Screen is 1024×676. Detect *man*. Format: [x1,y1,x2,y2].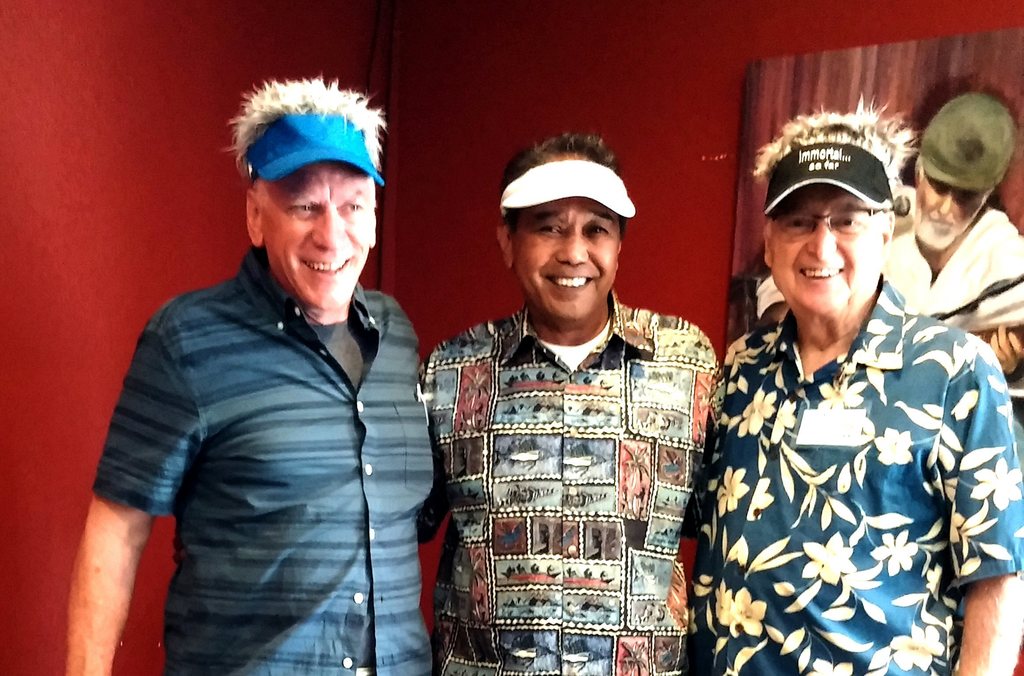
[753,92,1023,379].
